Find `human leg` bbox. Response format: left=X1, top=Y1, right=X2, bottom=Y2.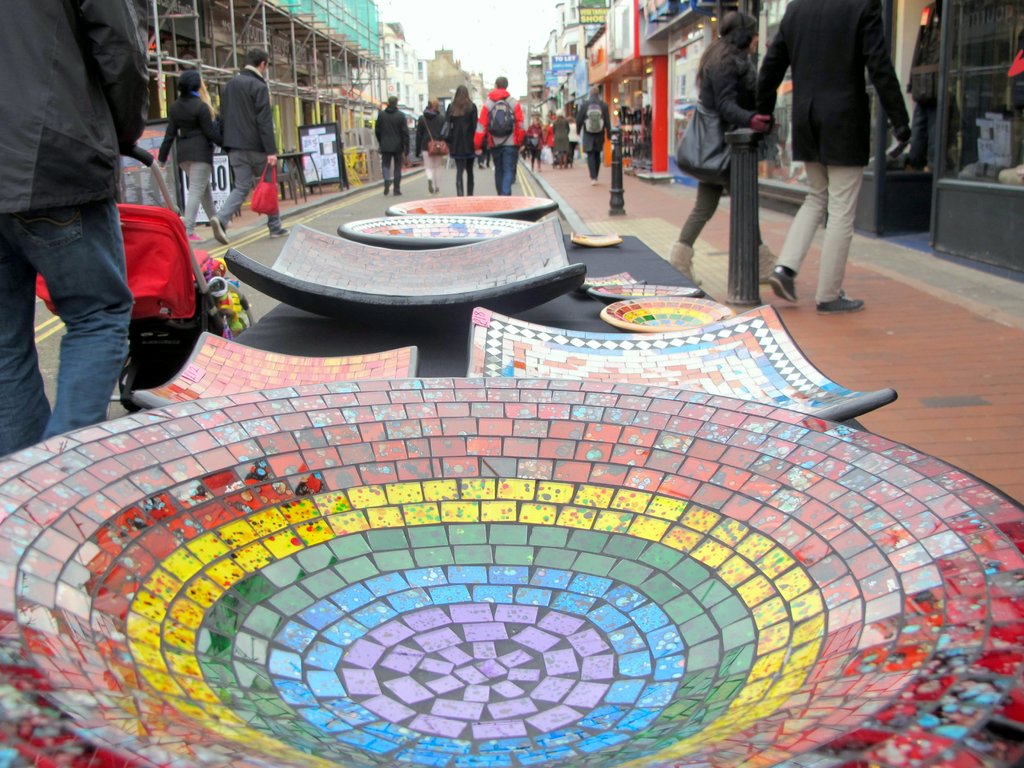
left=671, top=182, right=728, bottom=289.
